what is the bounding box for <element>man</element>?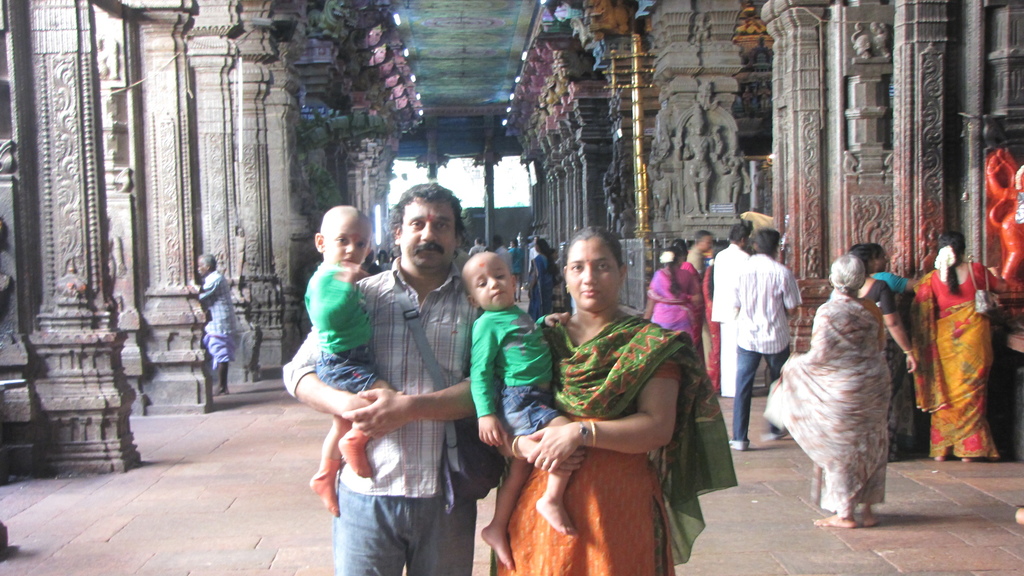
<bbox>324, 185, 490, 574</bbox>.
